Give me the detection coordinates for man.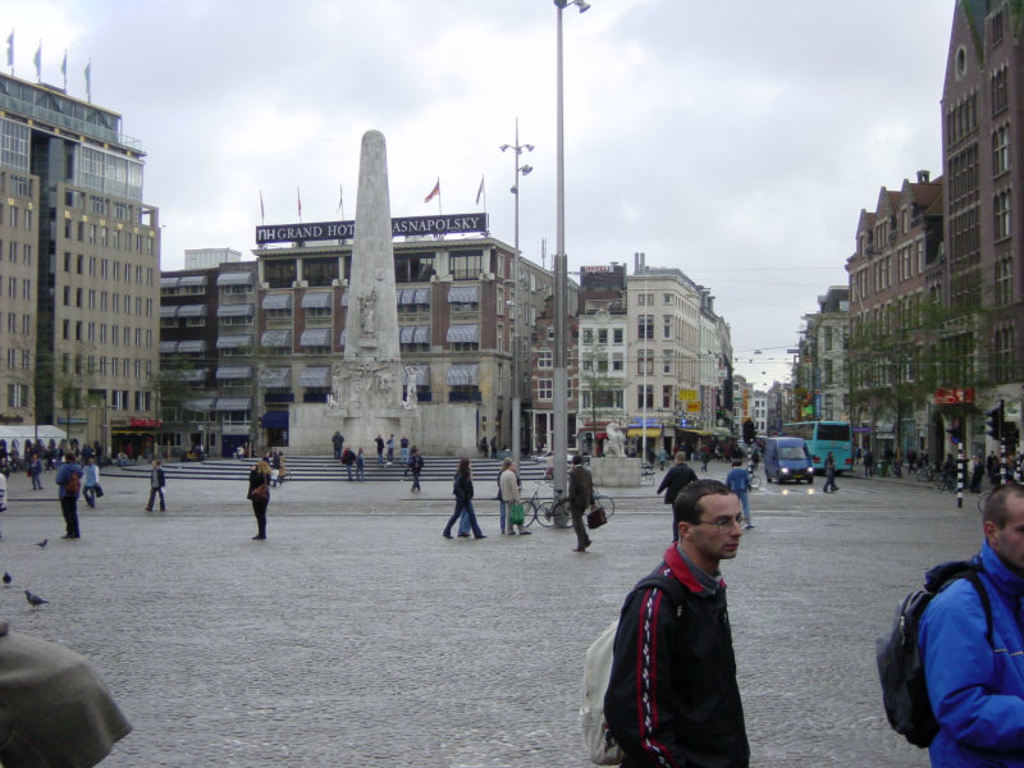
bbox=(51, 448, 88, 539).
